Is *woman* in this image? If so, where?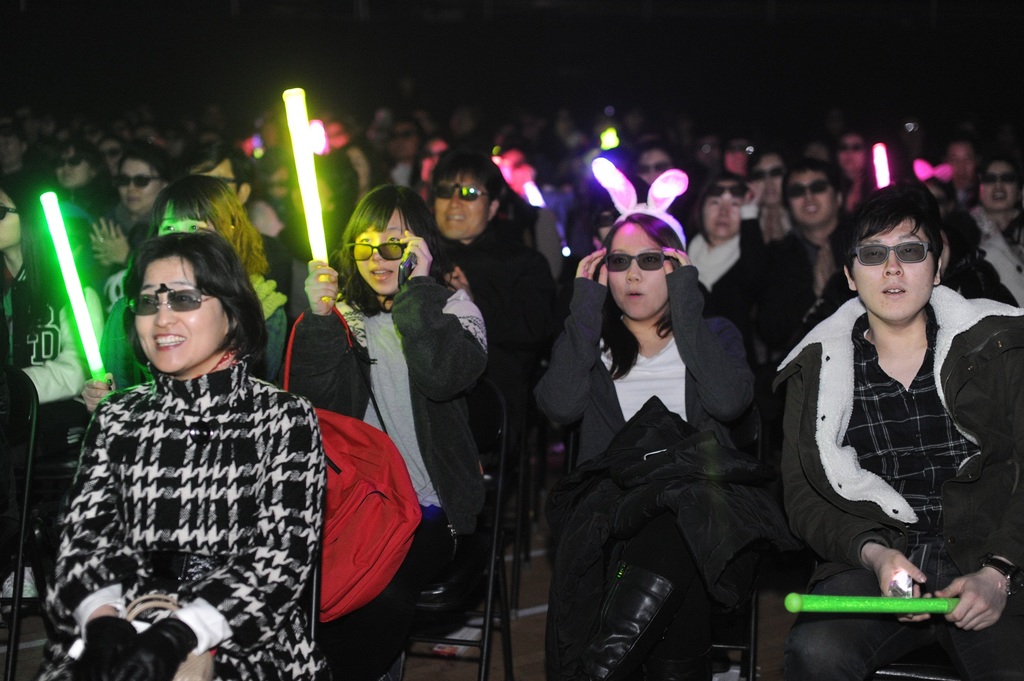
Yes, at BBox(666, 172, 766, 327).
